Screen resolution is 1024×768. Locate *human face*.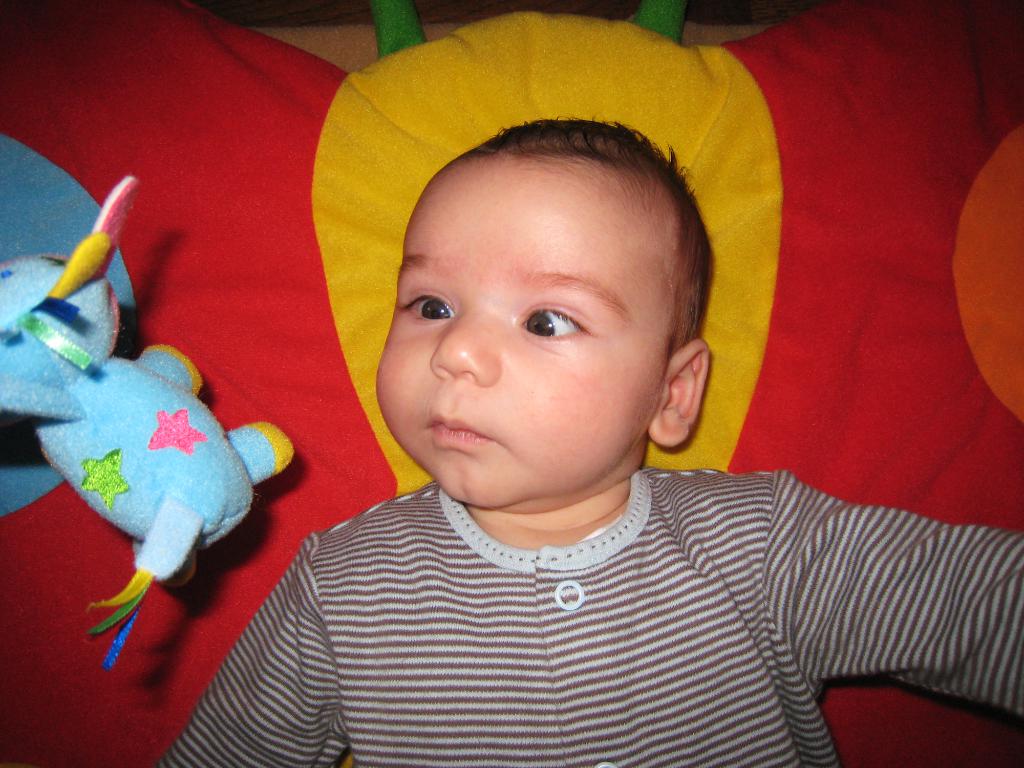
369,145,668,505.
